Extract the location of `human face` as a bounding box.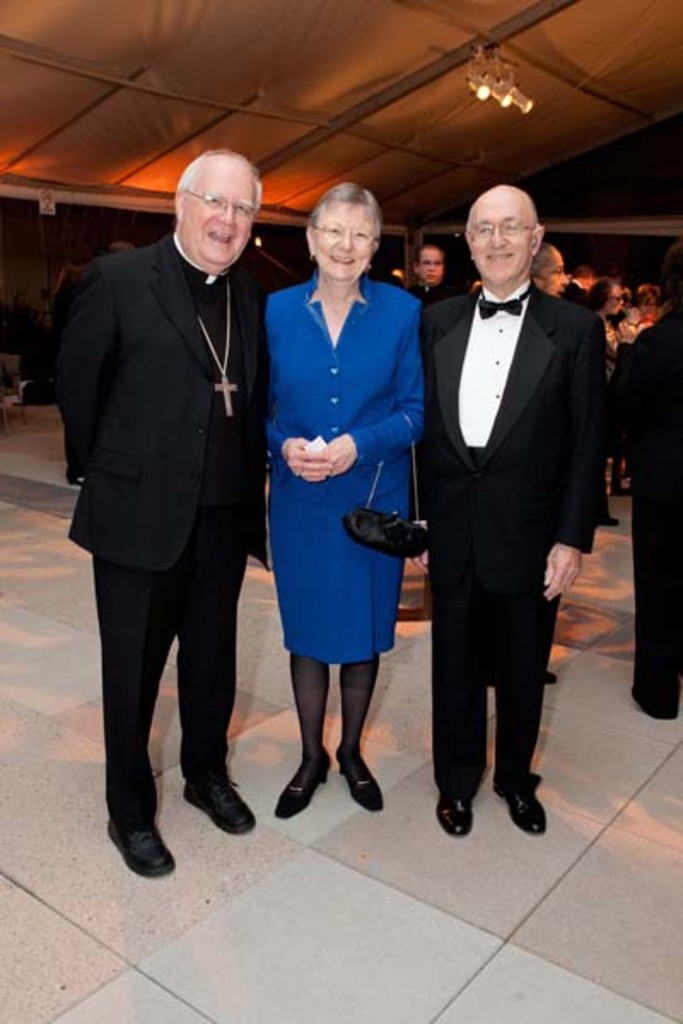
{"left": 476, "top": 198, "right": 545, "bottom": 285}.
